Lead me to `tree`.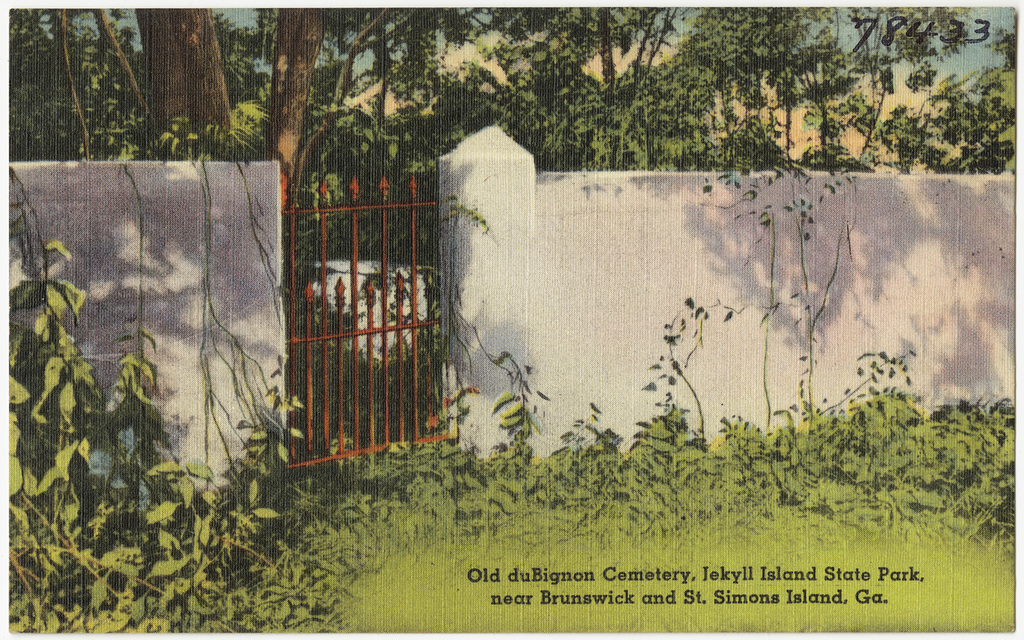
Lead to (830,2,978,162).
